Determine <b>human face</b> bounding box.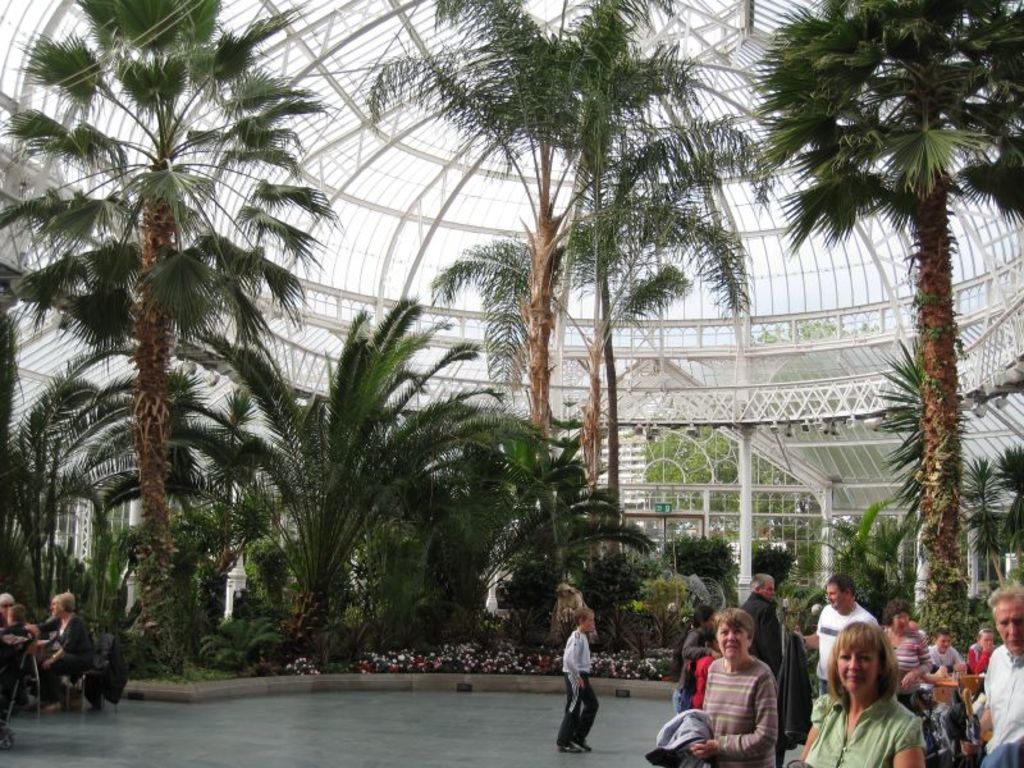
Determined: <box>718,621,749,663</box>.
